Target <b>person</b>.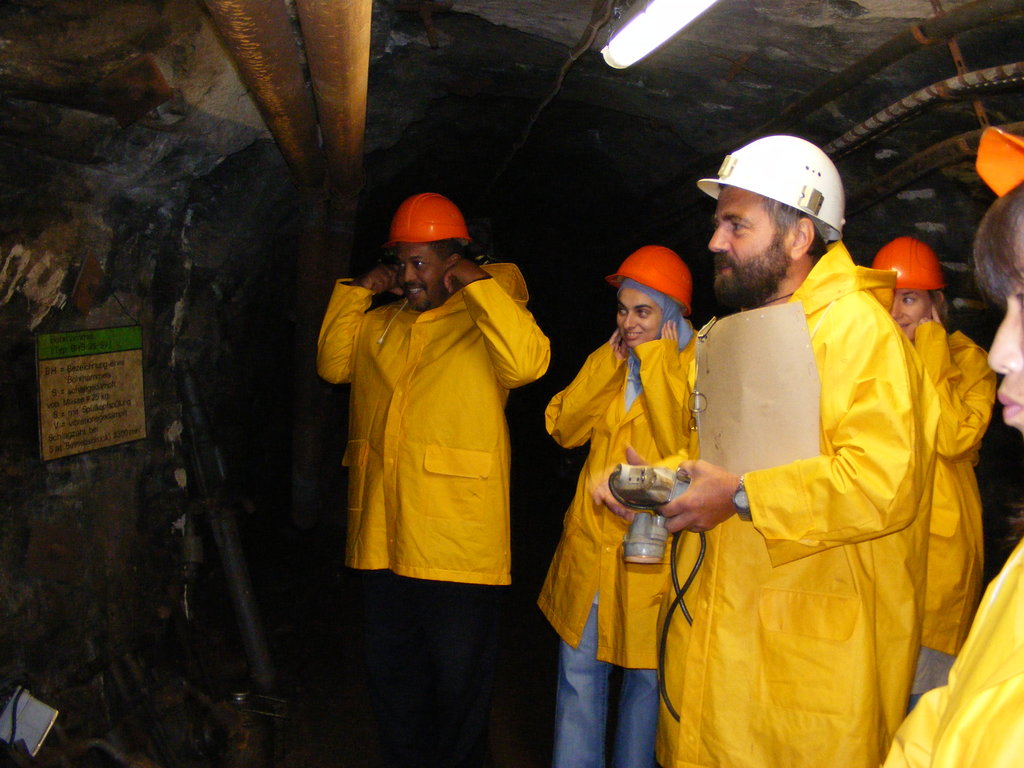
Target region: locate(886, 175, 1023, 767).
